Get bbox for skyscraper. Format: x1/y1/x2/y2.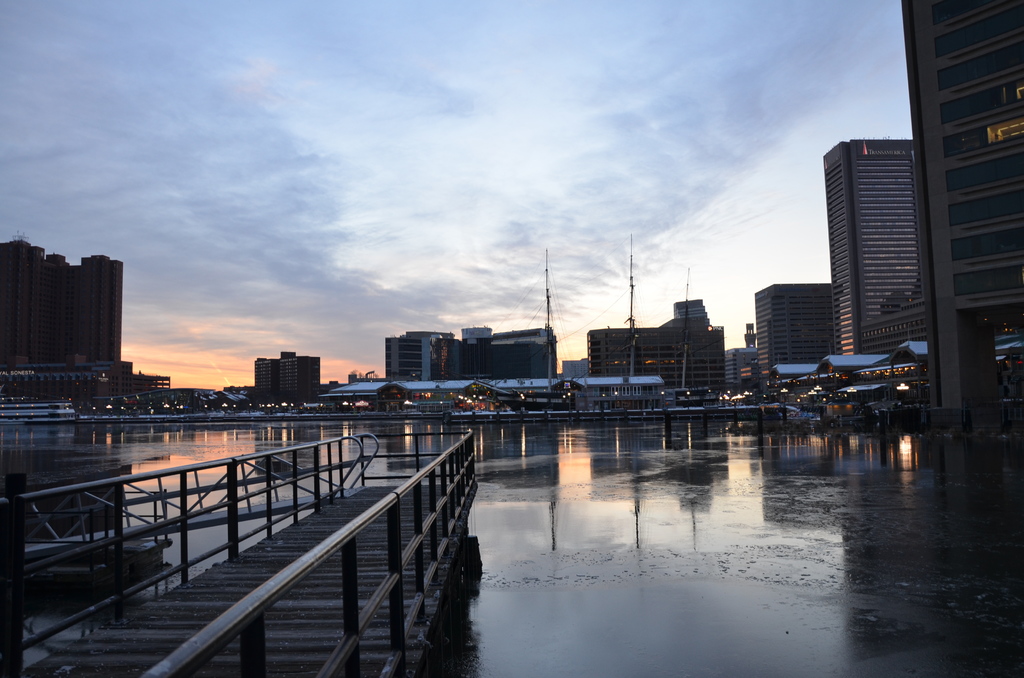
824/136/913/357.
